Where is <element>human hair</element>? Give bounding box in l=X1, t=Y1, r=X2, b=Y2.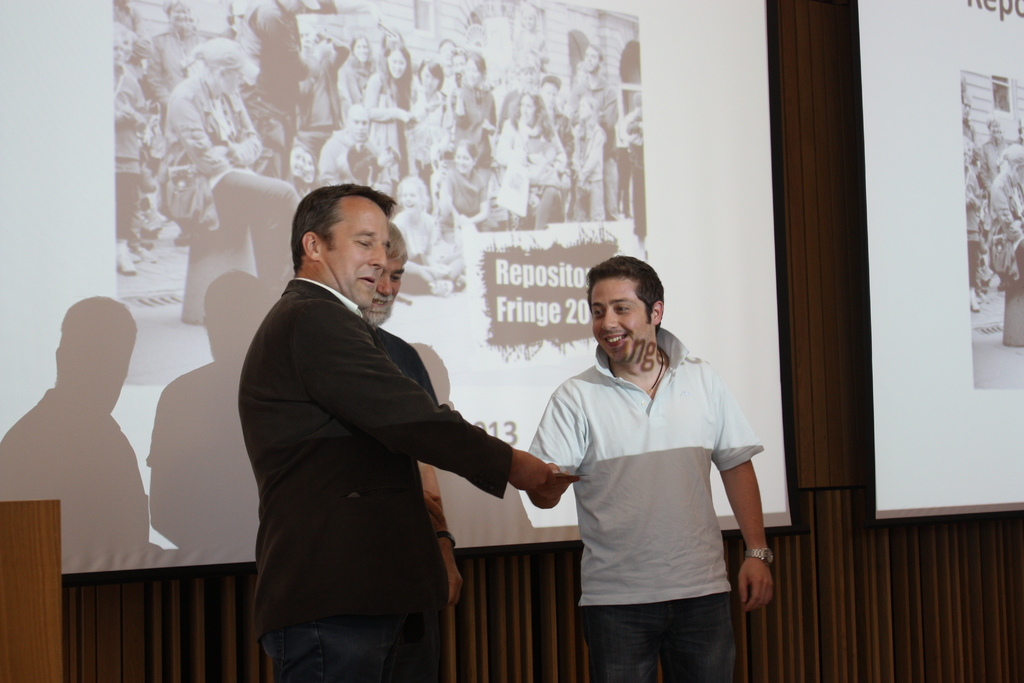
l=961, t=74, r=966, b=84.
